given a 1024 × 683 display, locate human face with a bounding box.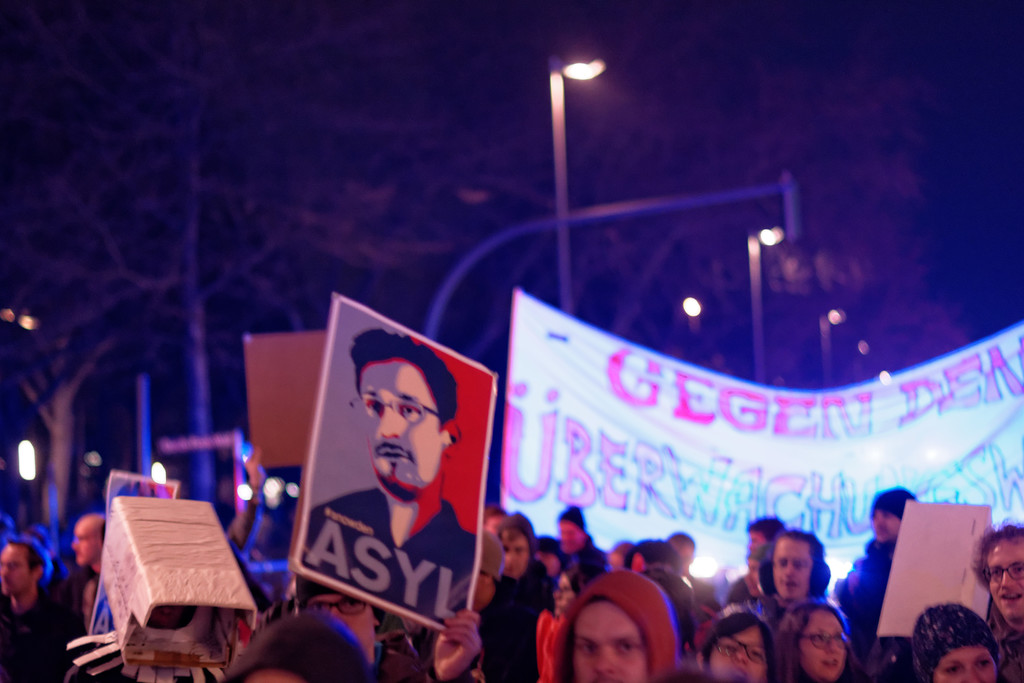
Located: (986,536,1023,621).
